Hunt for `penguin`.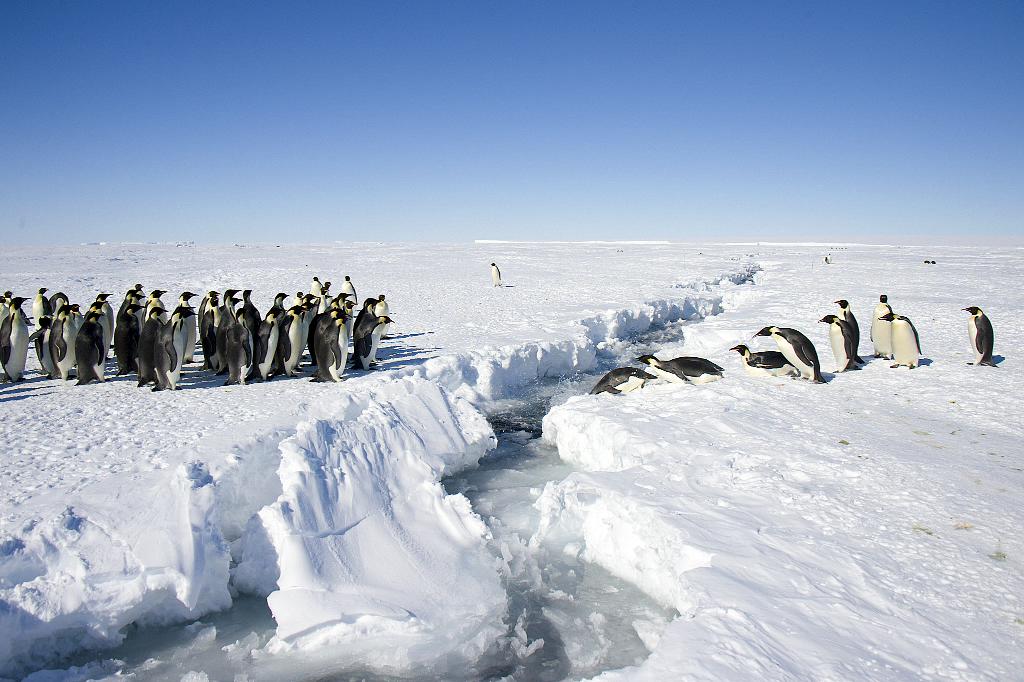
Hunted down at rect(634, 351, 719, 387).
